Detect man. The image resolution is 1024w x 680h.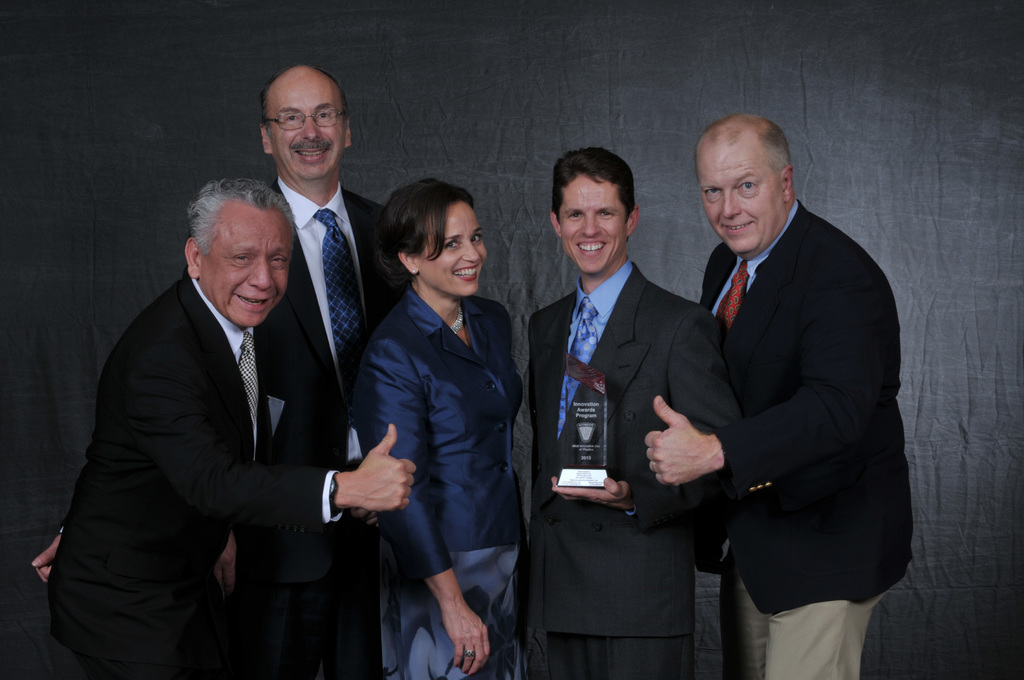
x1=525 y1=145 x2=741 y2=679.
